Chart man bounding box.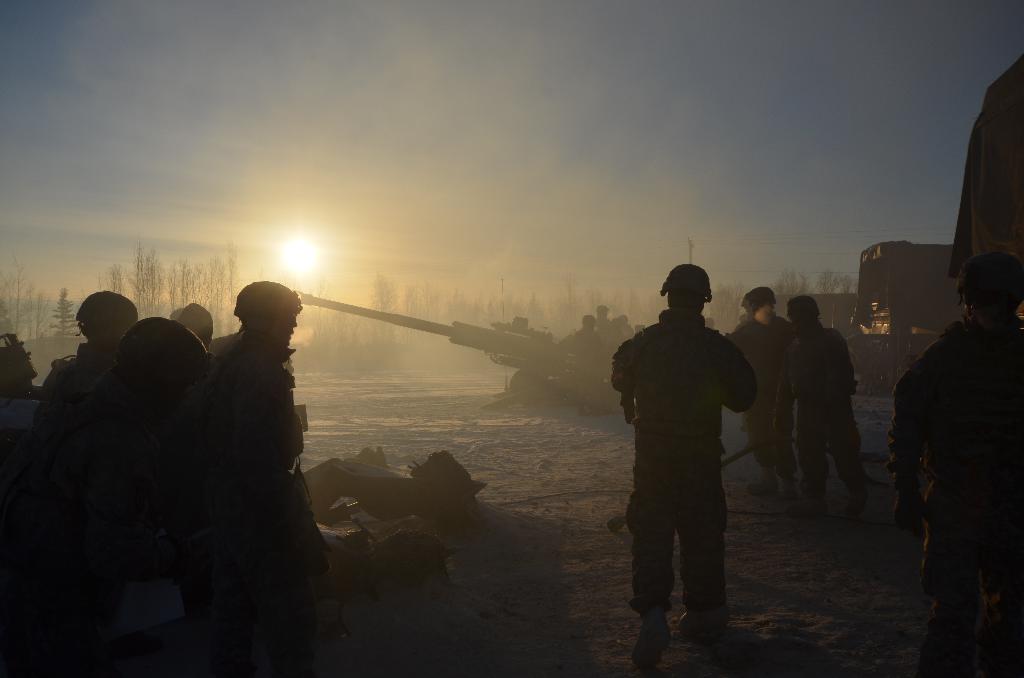
Charted: rect(885, 260, 1023, 677).
